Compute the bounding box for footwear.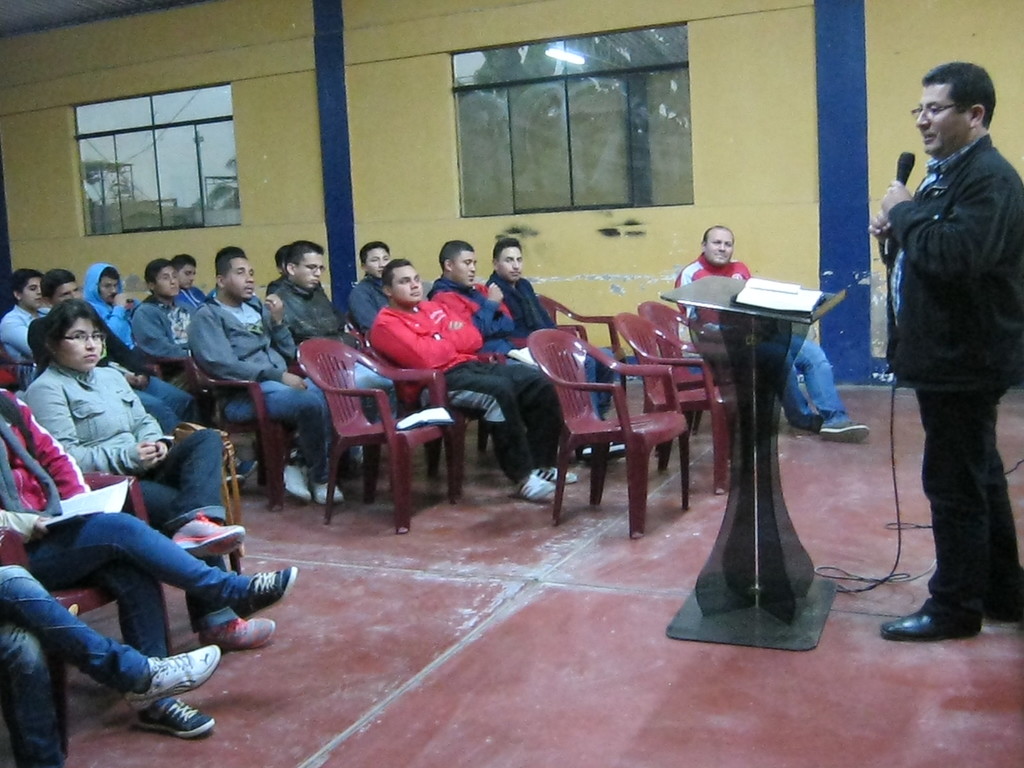
(820, 422, 868, 442).
